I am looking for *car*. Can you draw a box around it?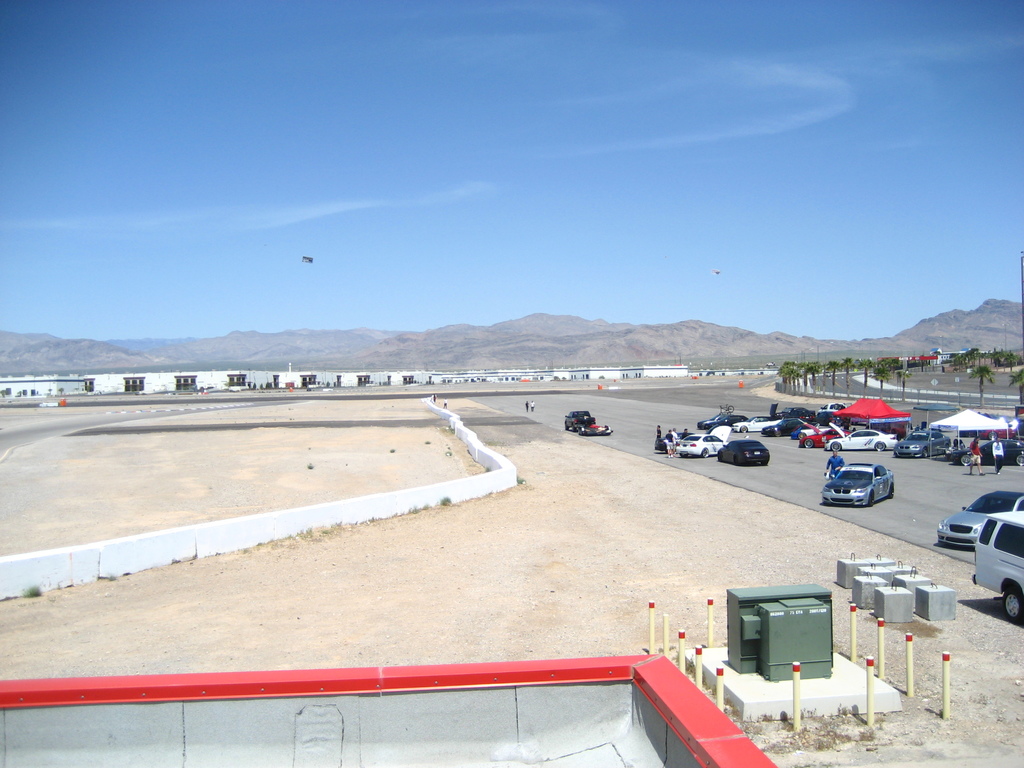
Sure, the bounding box is locate(936, 496, 1023, 544).
